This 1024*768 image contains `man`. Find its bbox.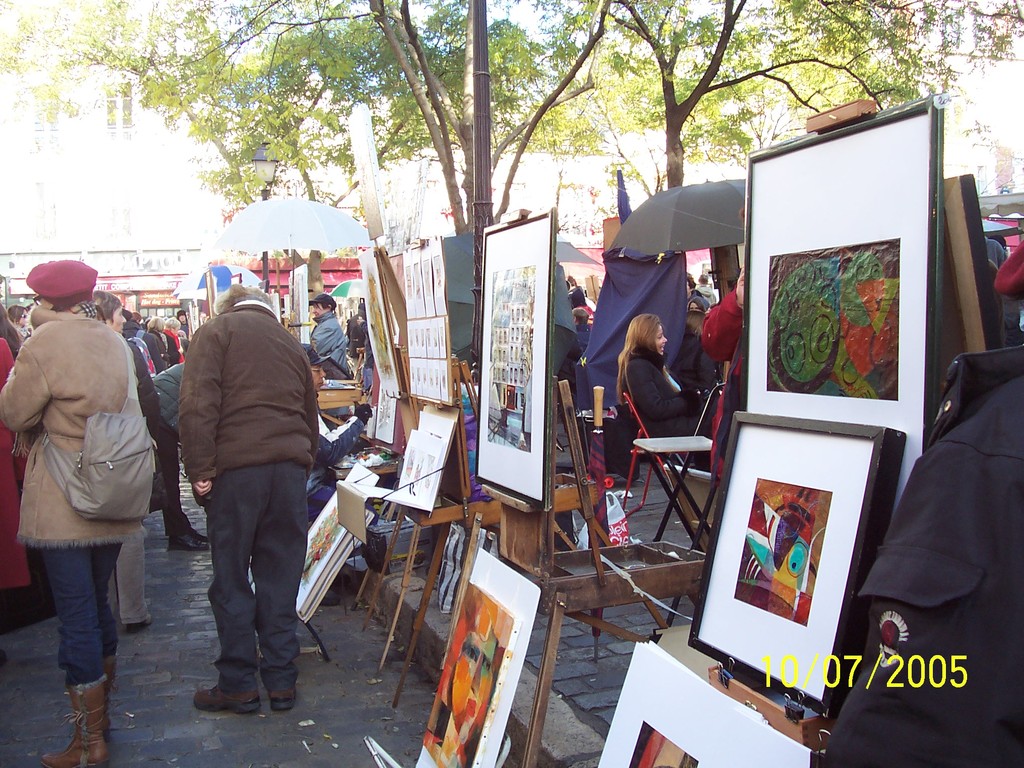
[102, 285, 169, 630].
